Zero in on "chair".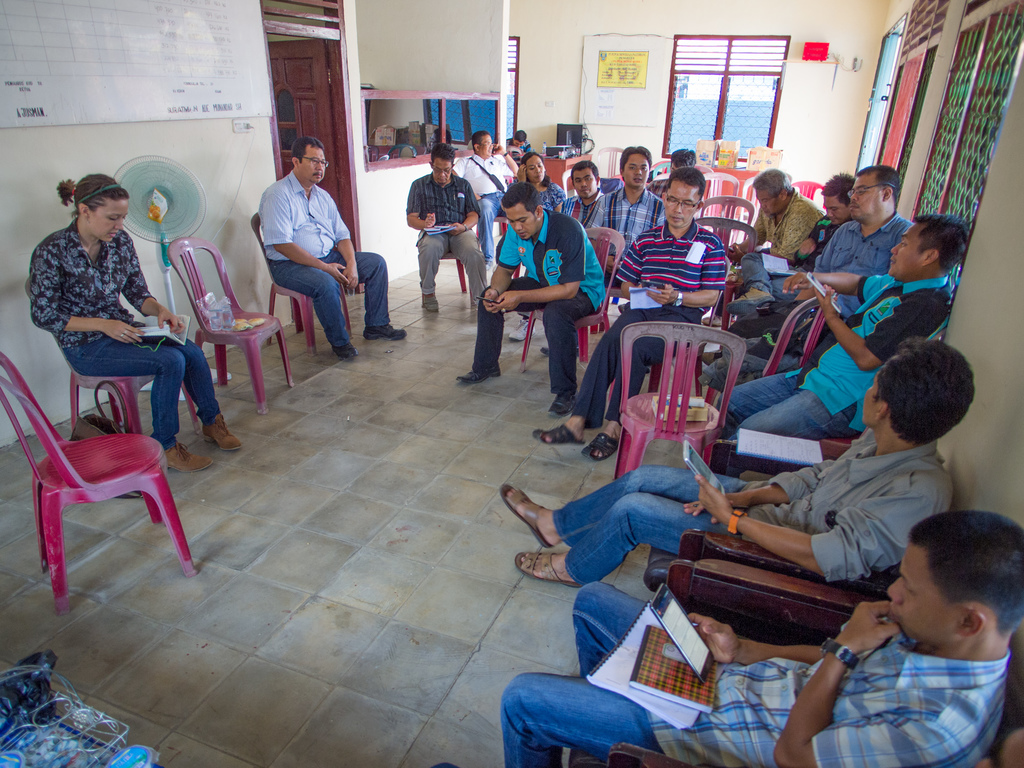
Zeroed in: crop(701, 195, 758, 260).
